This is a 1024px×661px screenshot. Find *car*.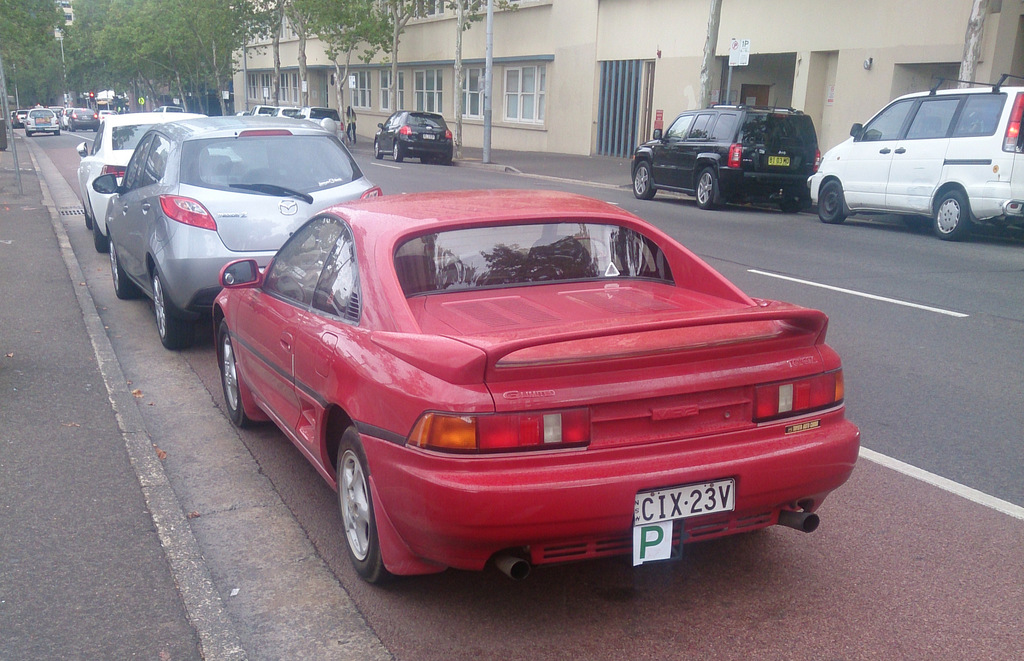
Bounding box: [27, 106, 68, 130].
